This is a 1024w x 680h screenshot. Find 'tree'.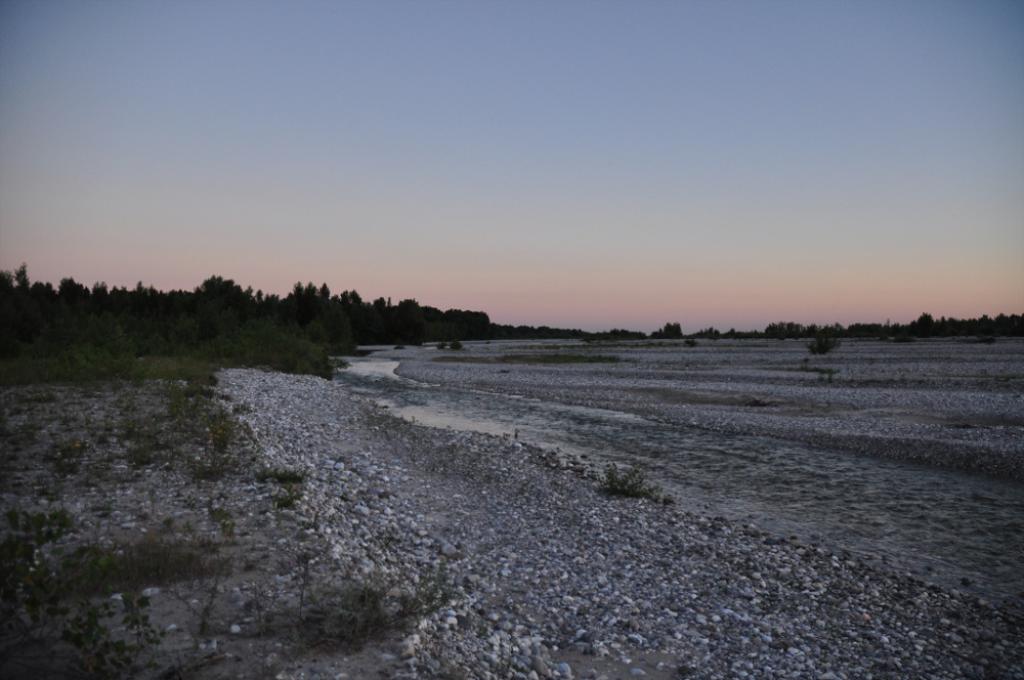
Bounding box: {"left": 913, "top": 310, "right": 935, "bottom": 335}.
